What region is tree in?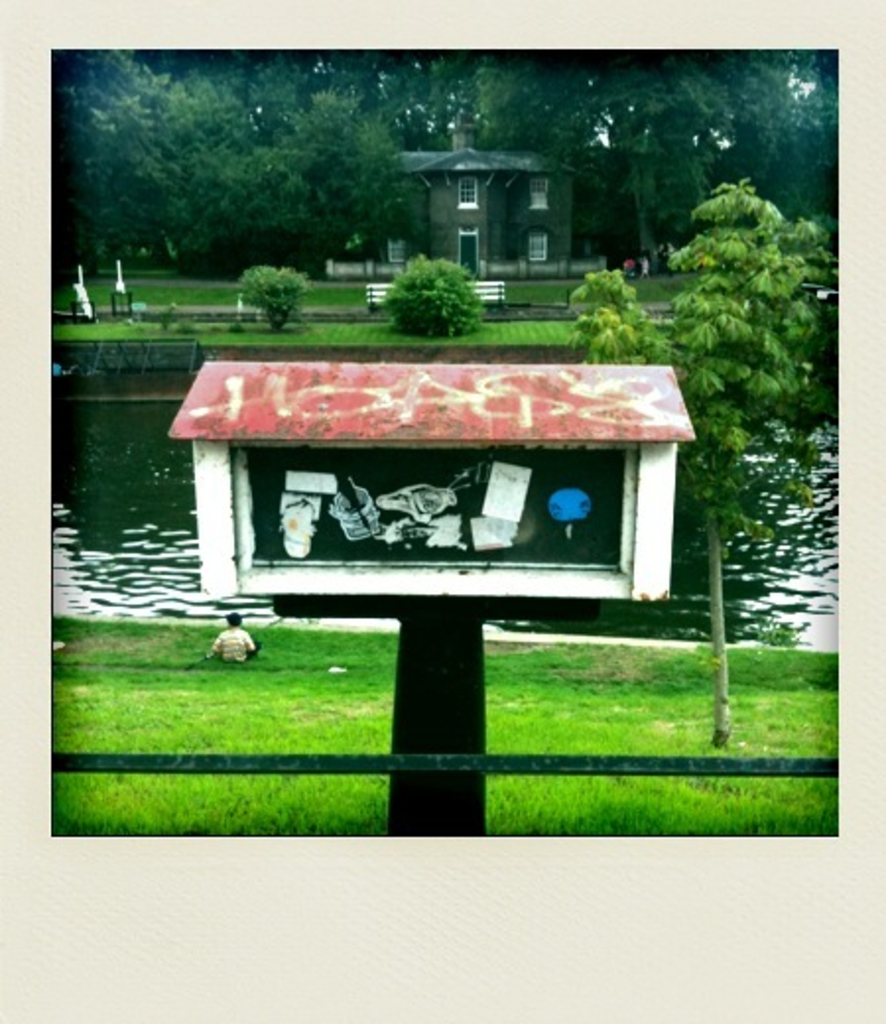
<box>563,175,829,746</box>.
